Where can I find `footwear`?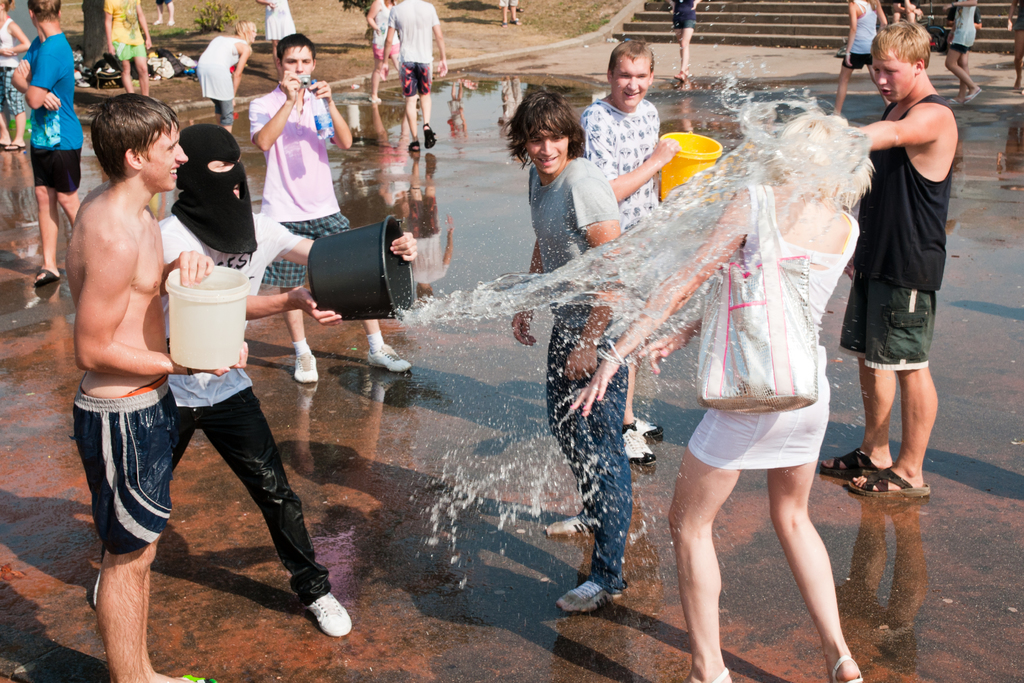
You can find it at {"x1": 832, "y1": 654, "x2": 874, "y2": 682}.
